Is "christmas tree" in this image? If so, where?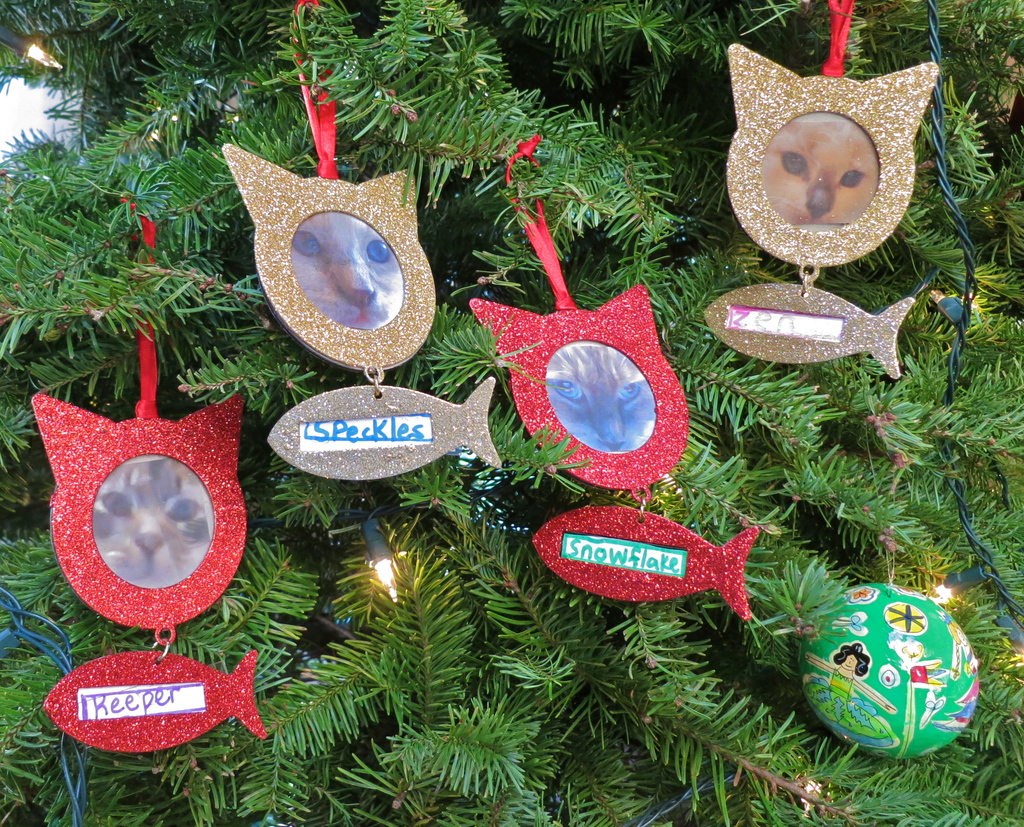
Yes, at [x1=0, y1=0, x2=1023, y2=826].
